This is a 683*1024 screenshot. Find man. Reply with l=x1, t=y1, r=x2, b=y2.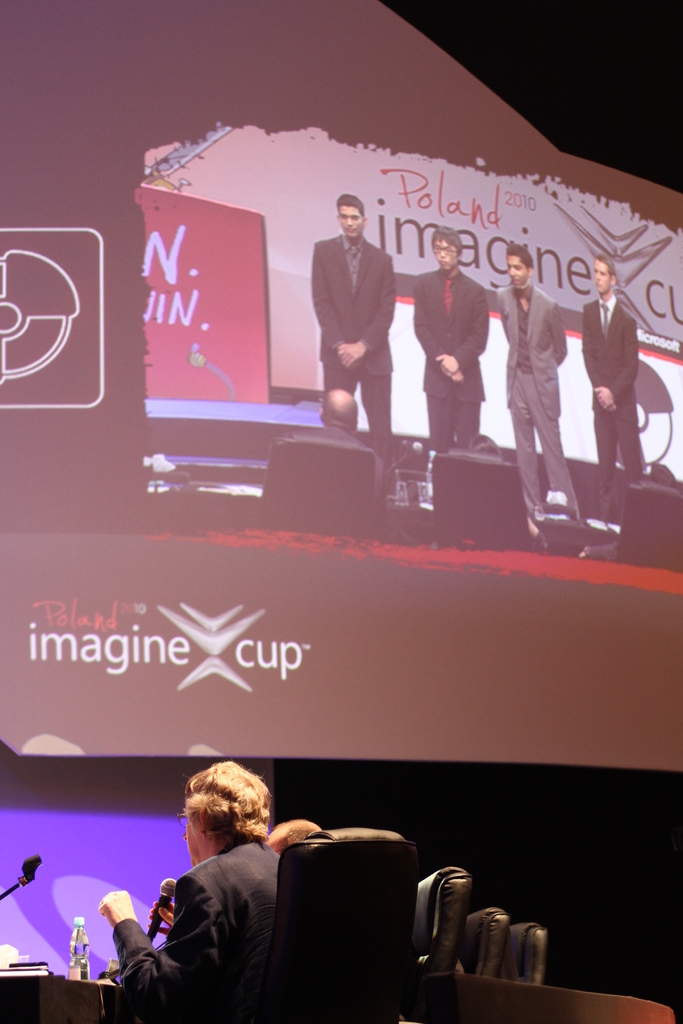
l=579, t=259, r=639, b=524.
